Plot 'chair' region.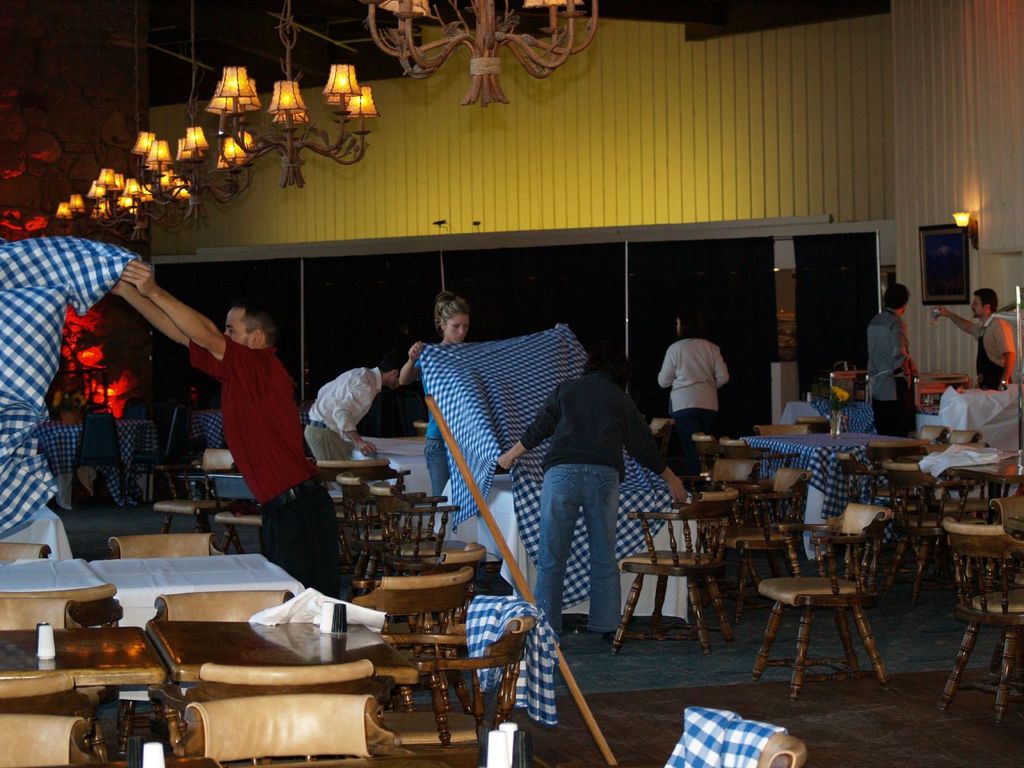
Plotted at {"x1": 920, "y1": 422, "x2": 950, "y2": 443}.
